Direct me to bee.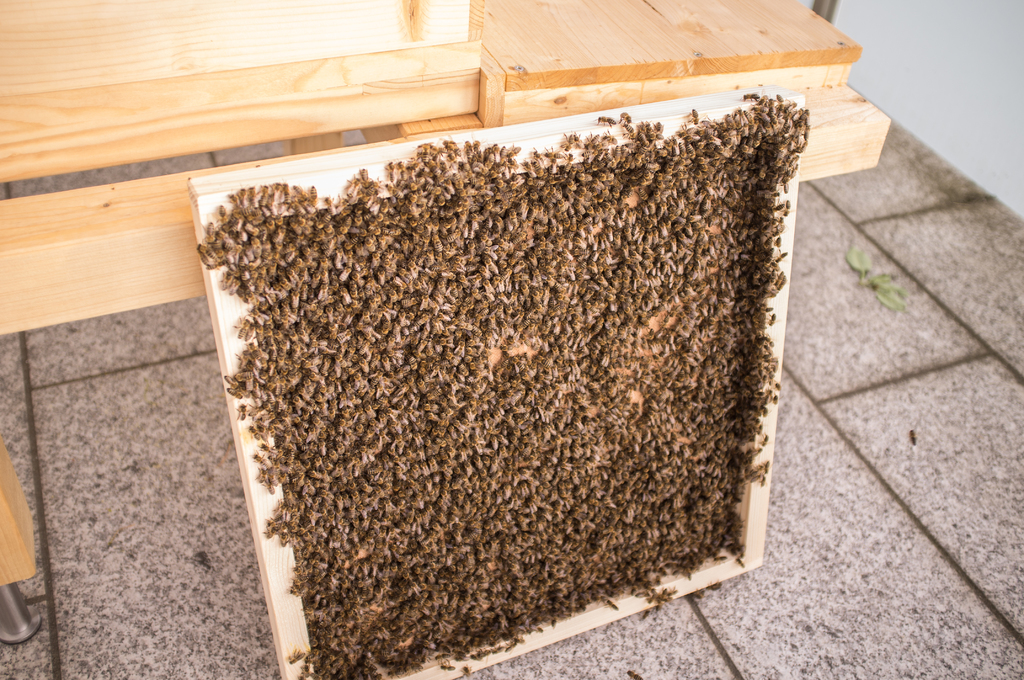
Direction: select_region(623, 142, 637, 149).
